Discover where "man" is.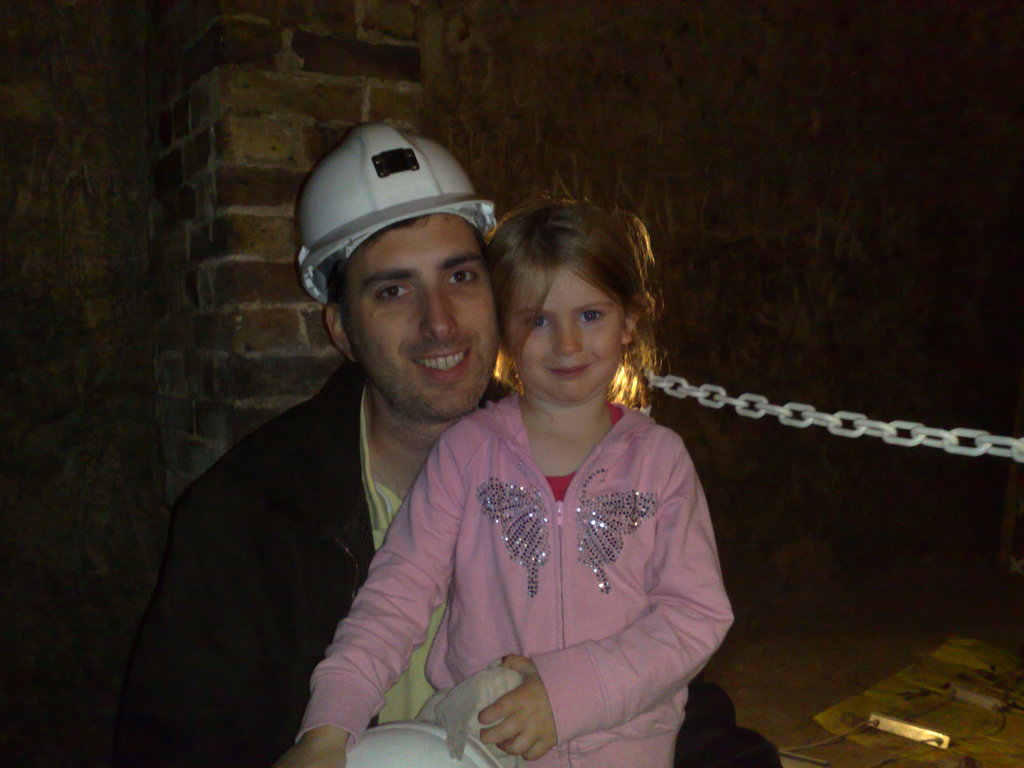
Discovered at bbox=(124, 122, 788, 767).
